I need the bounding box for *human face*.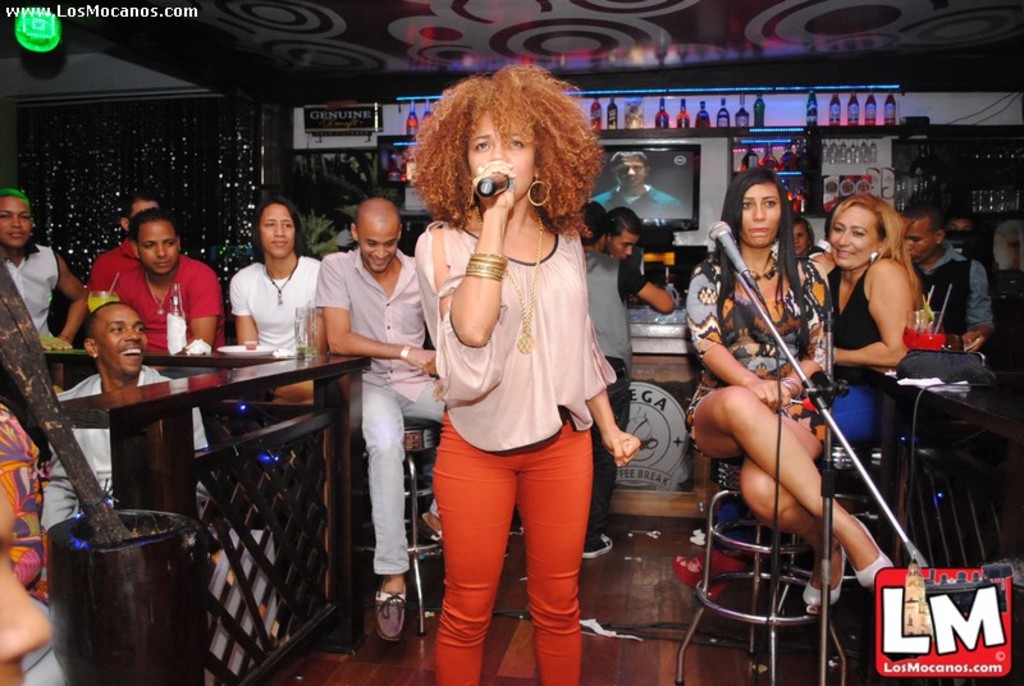
Here it is: <box>132,198,157,215</box>.
